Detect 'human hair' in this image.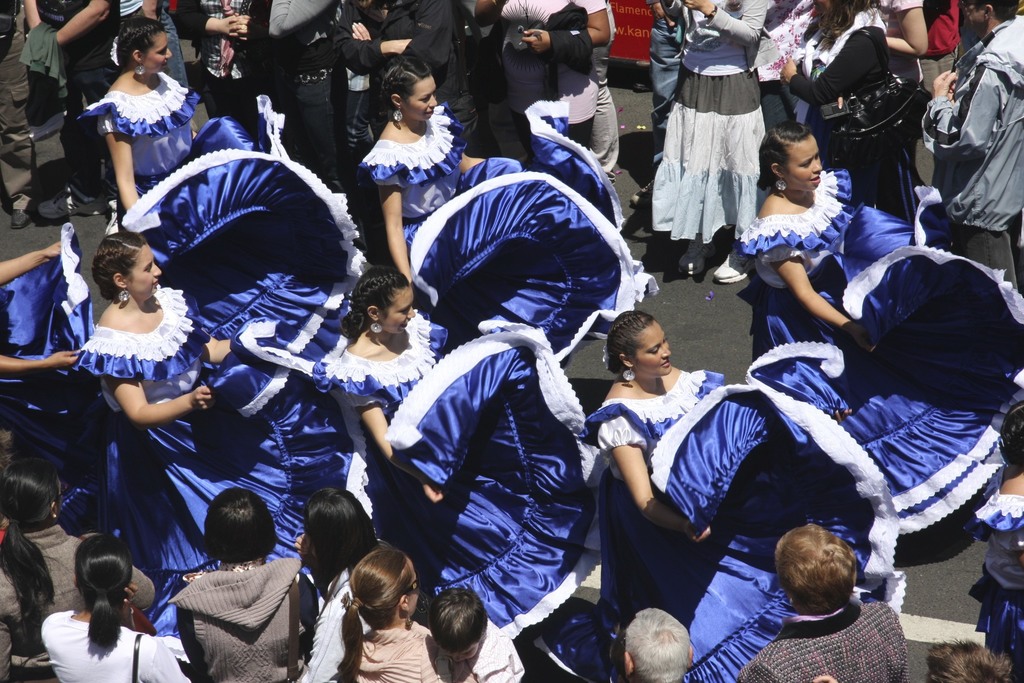
Detection: [x1=302, y1=488, x2=383, y2=570].
